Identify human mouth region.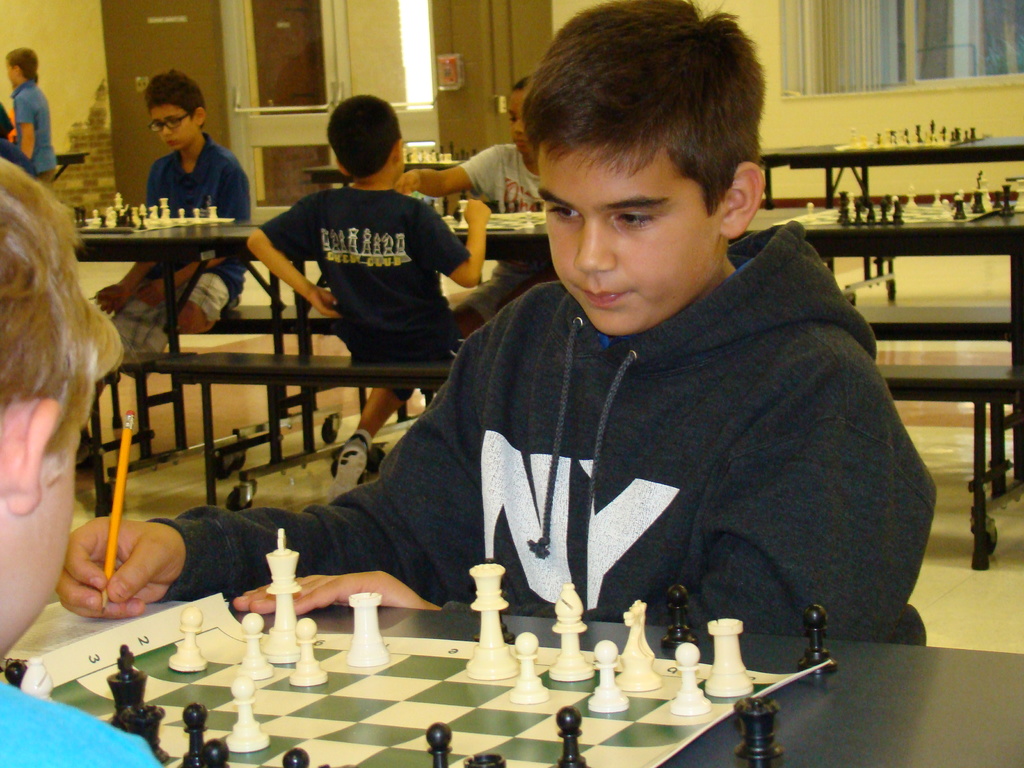
Region: (514,140,527,150).
